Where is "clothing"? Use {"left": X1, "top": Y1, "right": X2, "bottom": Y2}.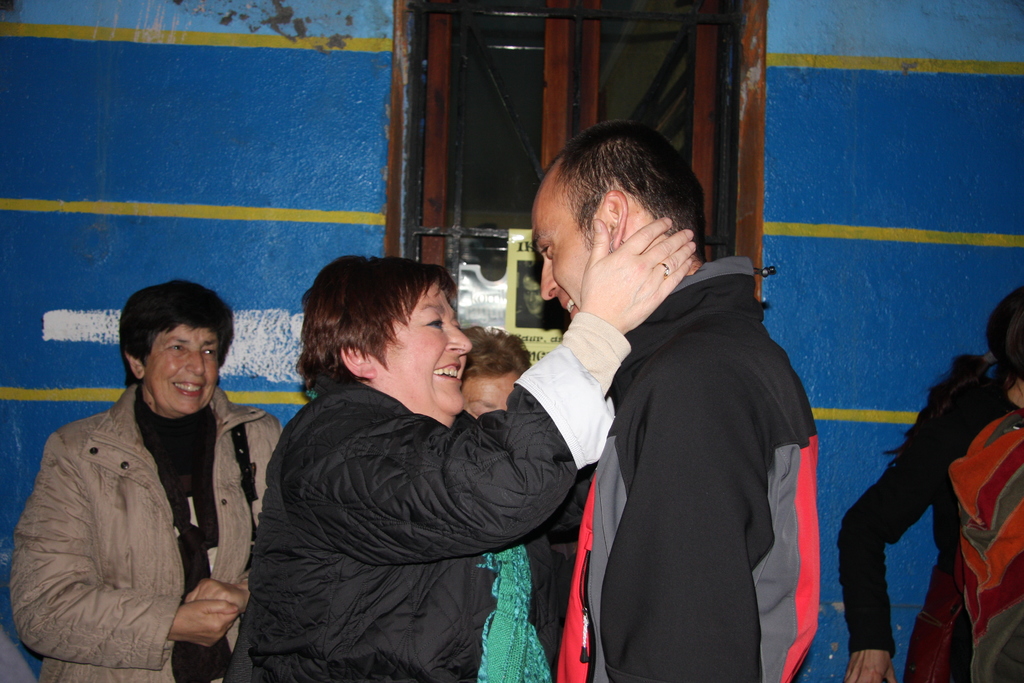
{"left": 943, "top": 385, "right": 1023, "bottom": 682}.
